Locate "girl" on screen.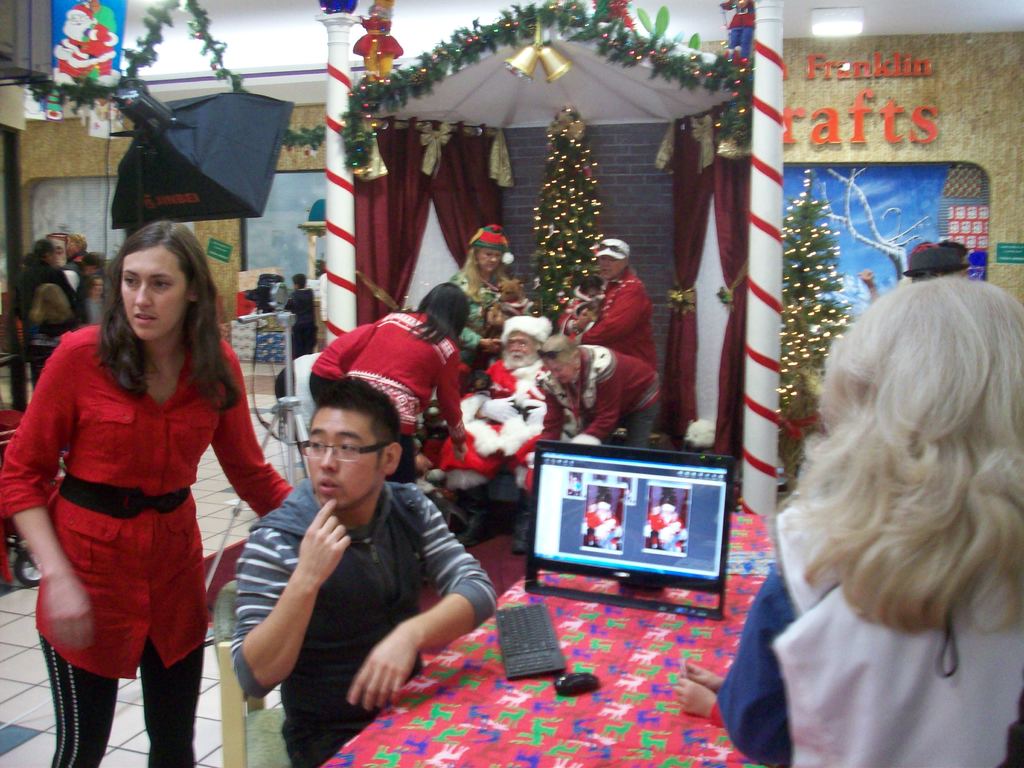
On screen at {"x1": 0, "y1": 220, "x2": 293, "y2": 767}.
